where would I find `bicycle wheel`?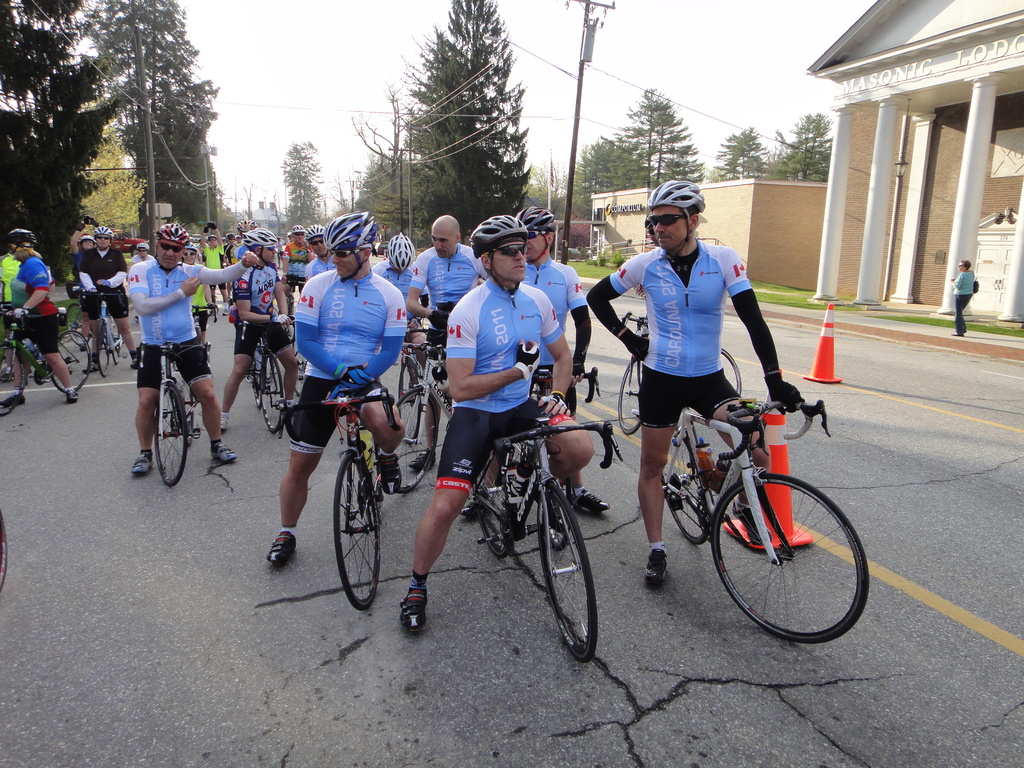
At BBox(711, 348, 743, 400).
